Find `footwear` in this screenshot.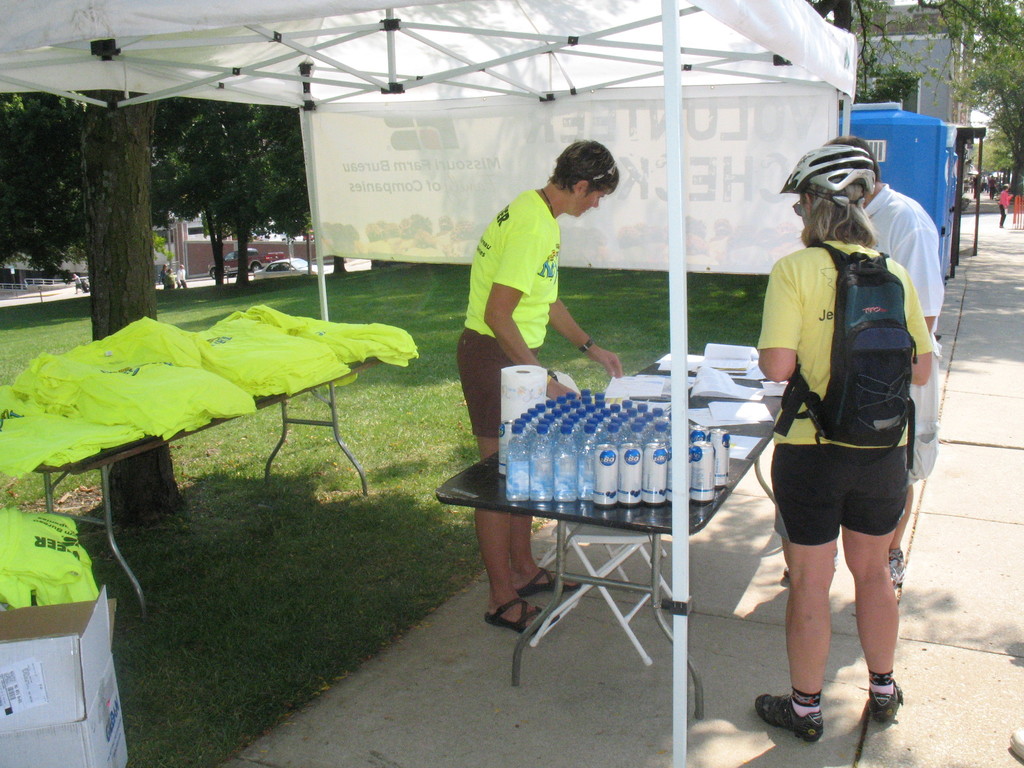
The bounding box for `footwear` is (524,570,579,593).
